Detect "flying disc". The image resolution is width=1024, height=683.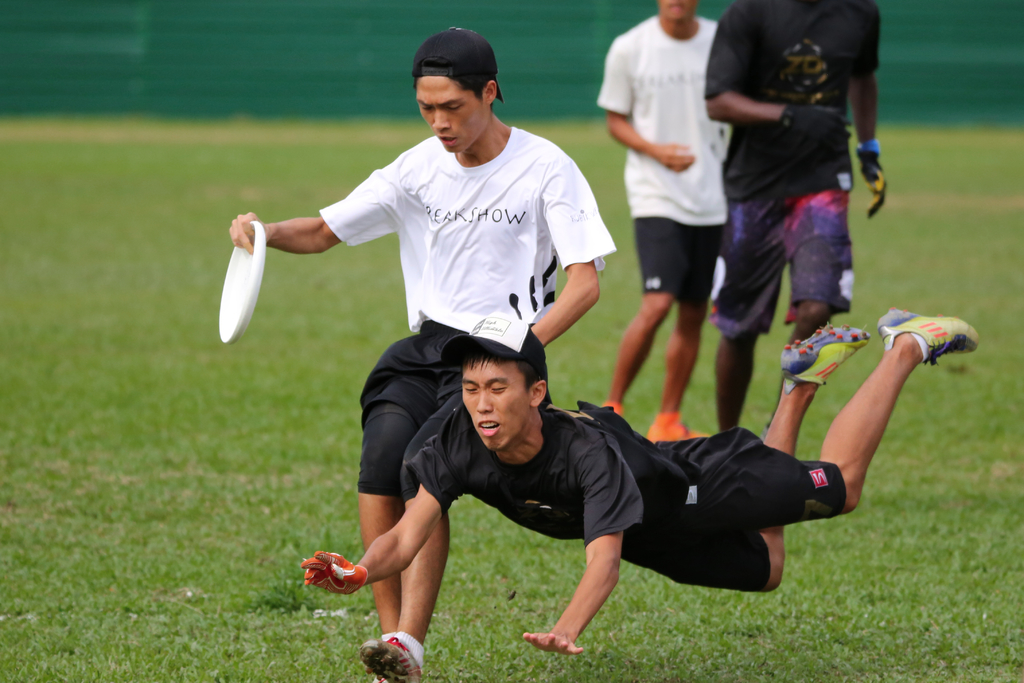
bbox=(218, 220, 266, 343).
